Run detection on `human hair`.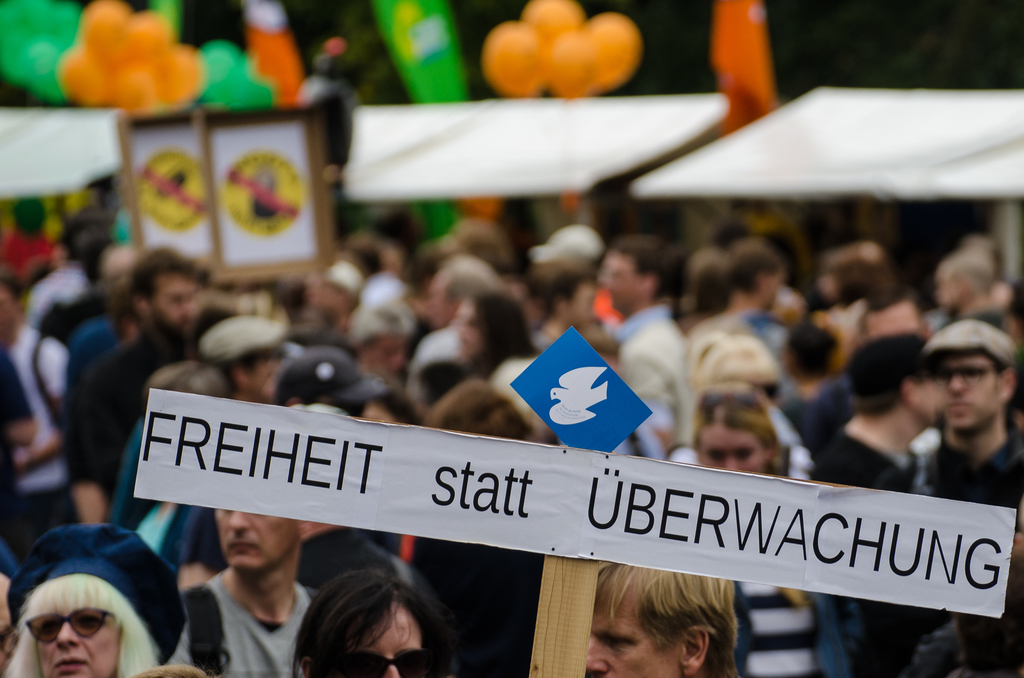
Result: select_region(419, 378, 540, 446).
